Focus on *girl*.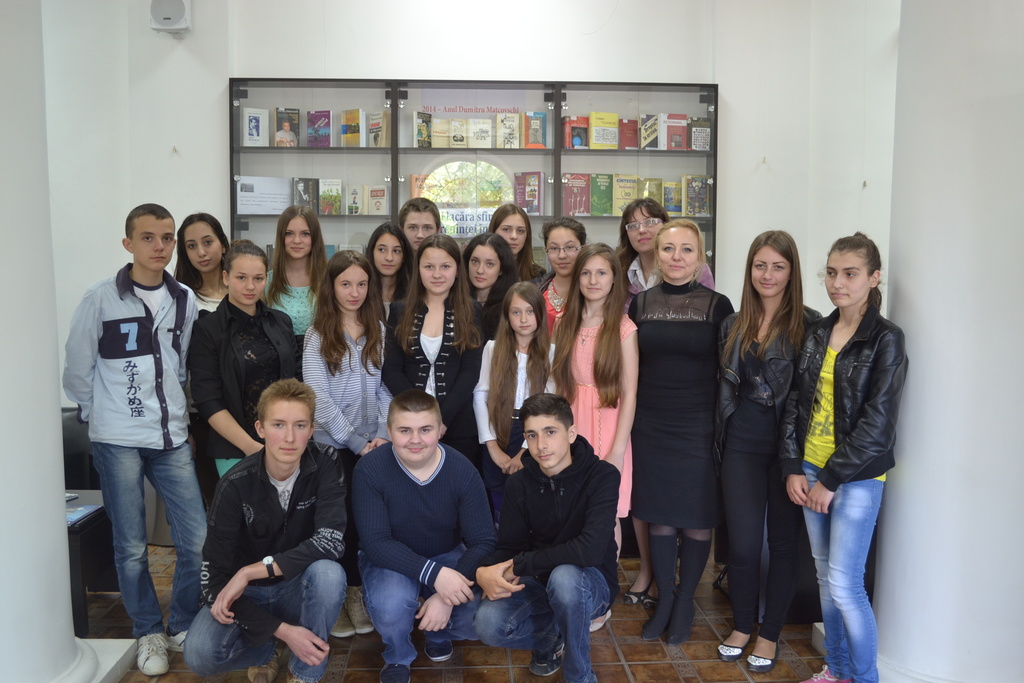
Focused at (left=380, top=235, right=485, bottom=465).
